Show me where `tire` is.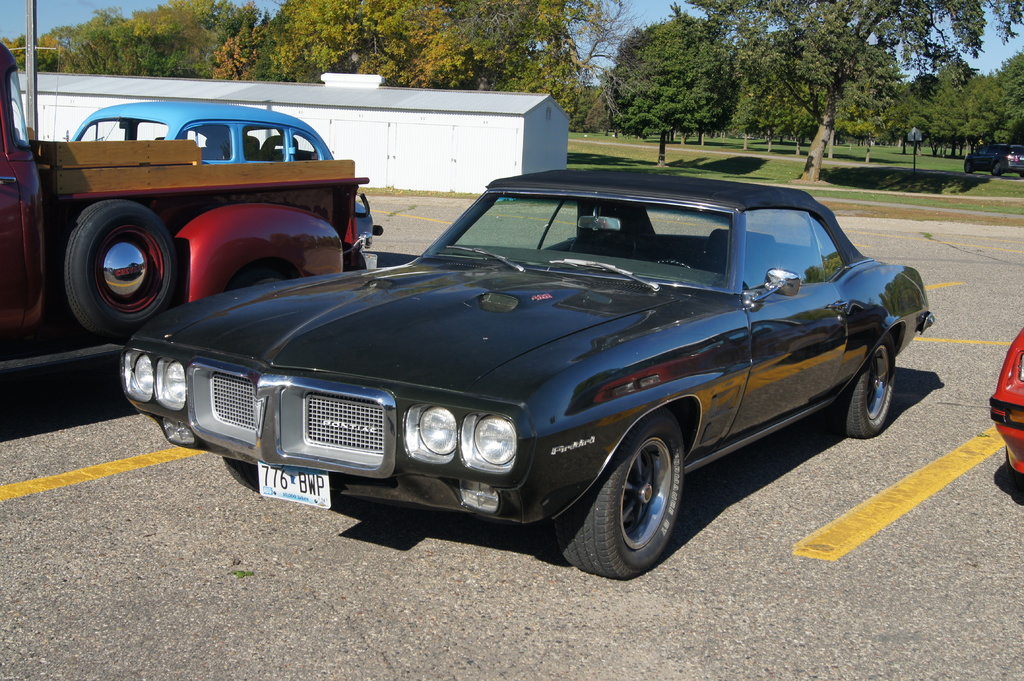
`tire` is at locate(964, 159, 975, 175).
